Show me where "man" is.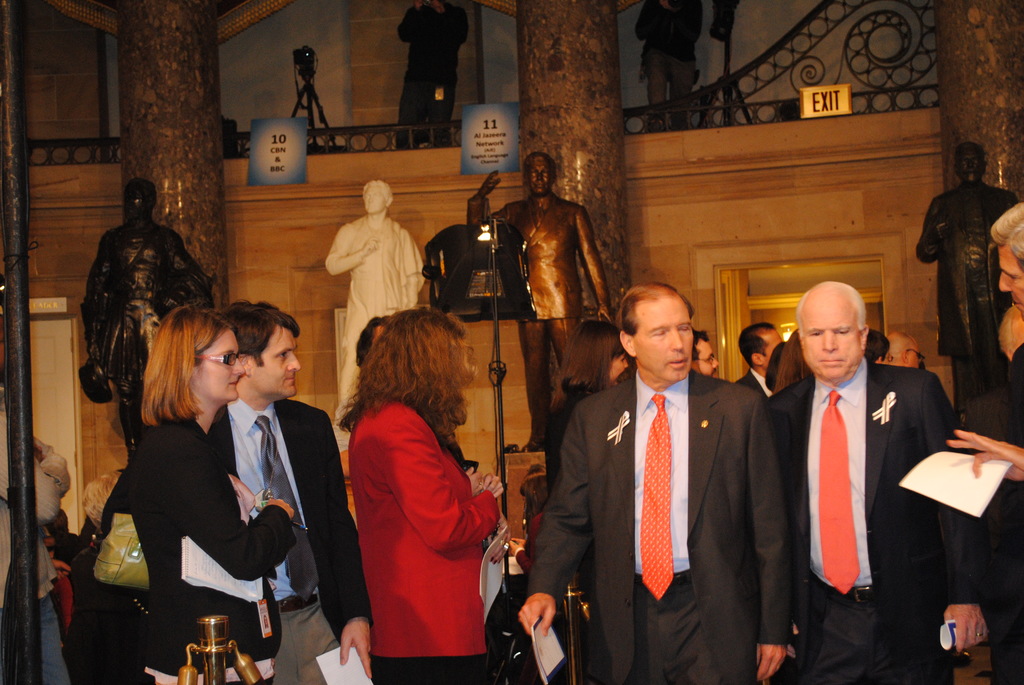
"man" is at <box>323,180,427,457</box>.
